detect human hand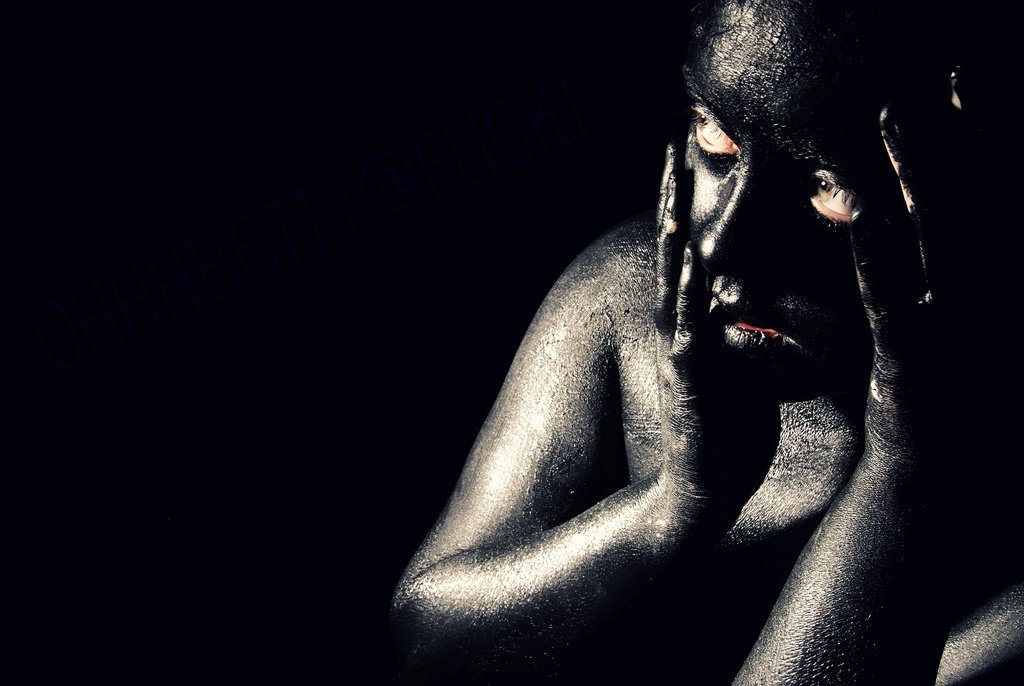
x1=651 y1=144 x2=780 y2=538
